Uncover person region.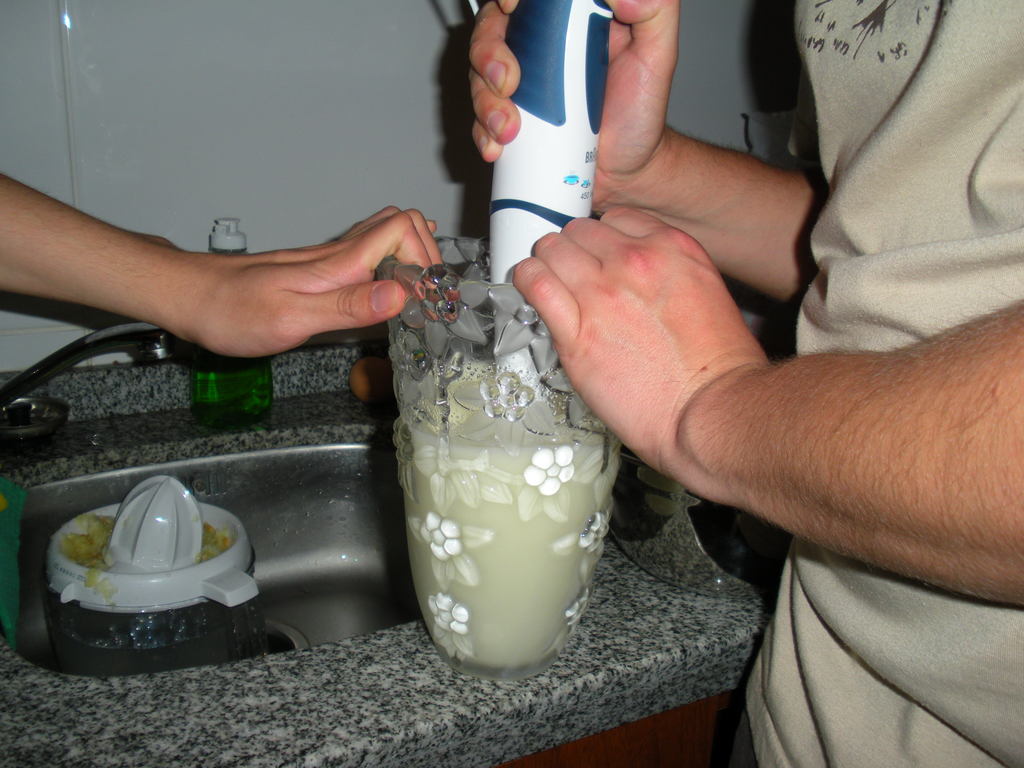
Uncovered: [x1=0, y1=166, x2=453, y2=362].
